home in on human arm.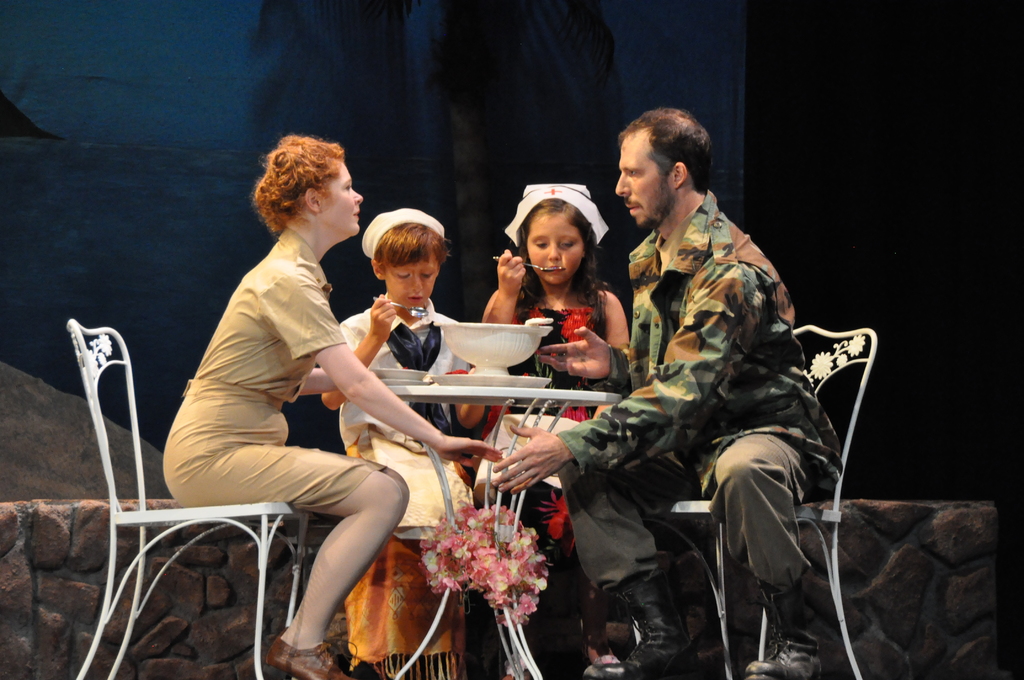
Homed in at {"x1": 316, "y1": 287, "x2": 395, "y2": 408}.
